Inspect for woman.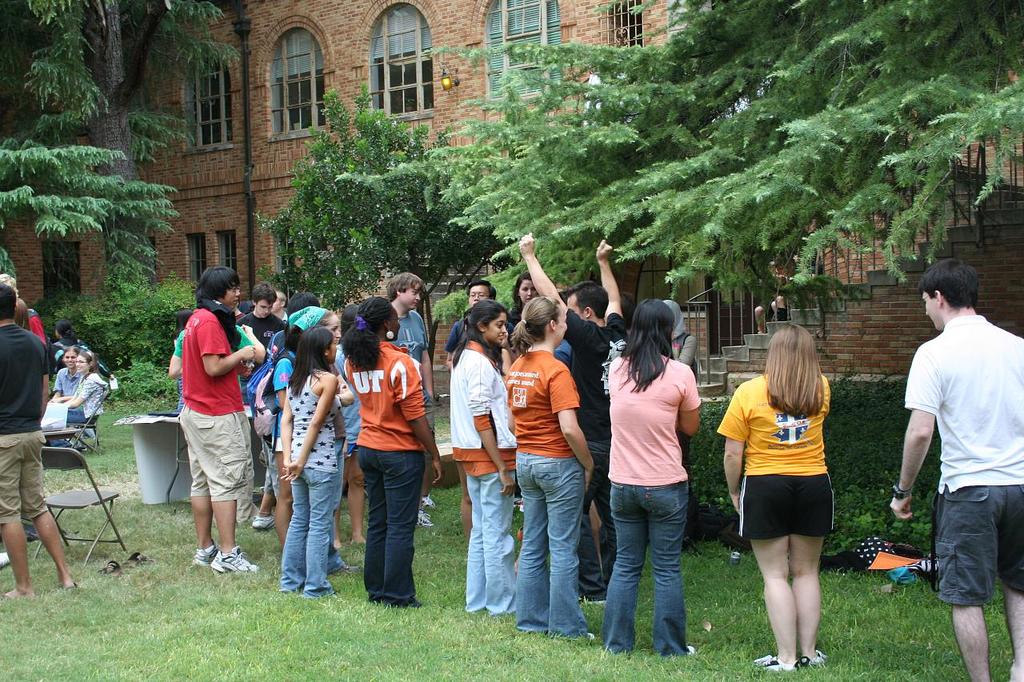
Inspection: [266,296,330,543].
